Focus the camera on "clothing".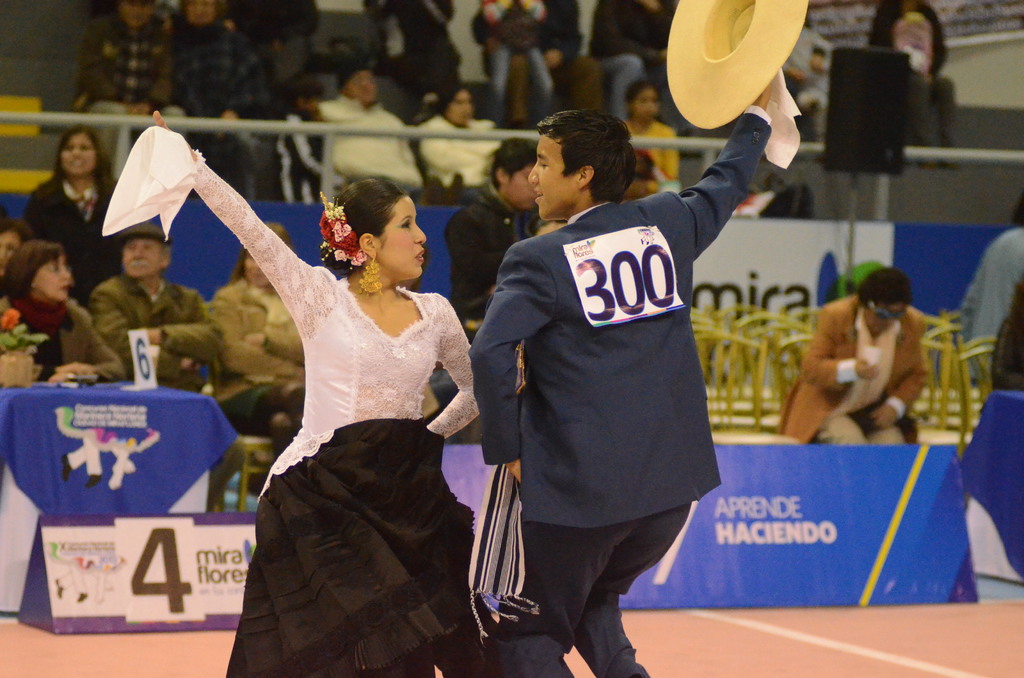
Focus region: 445/191/549/323.
